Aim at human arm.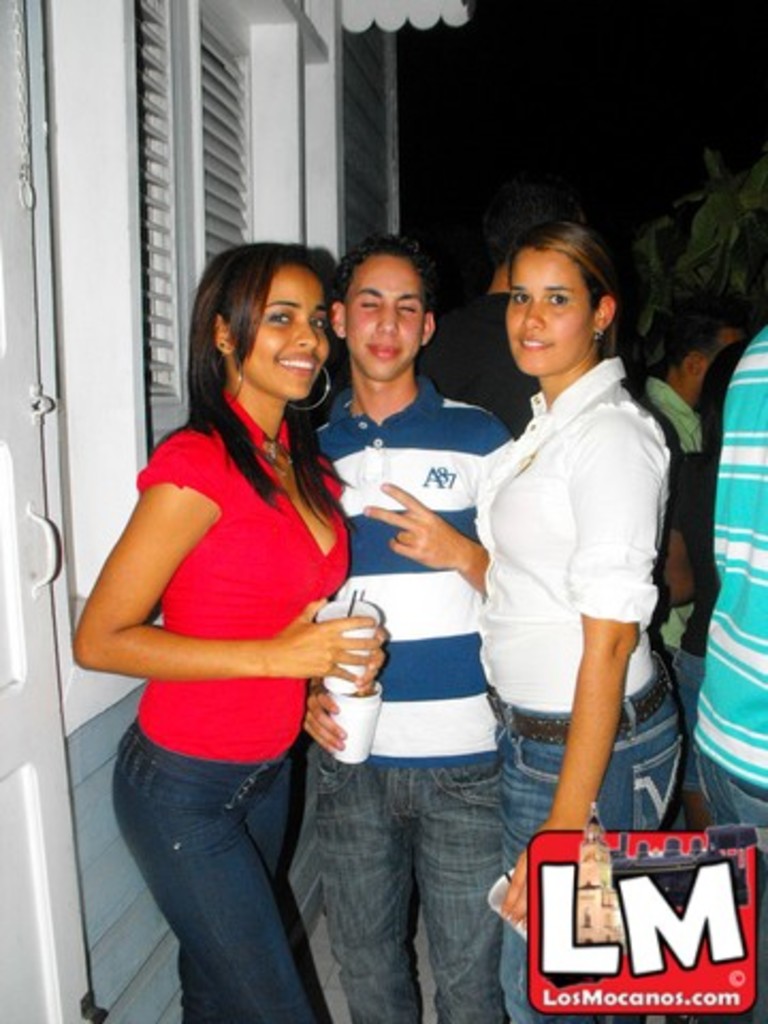
Aimed at (x1=666, y1=503, x2=719, y2=608).
